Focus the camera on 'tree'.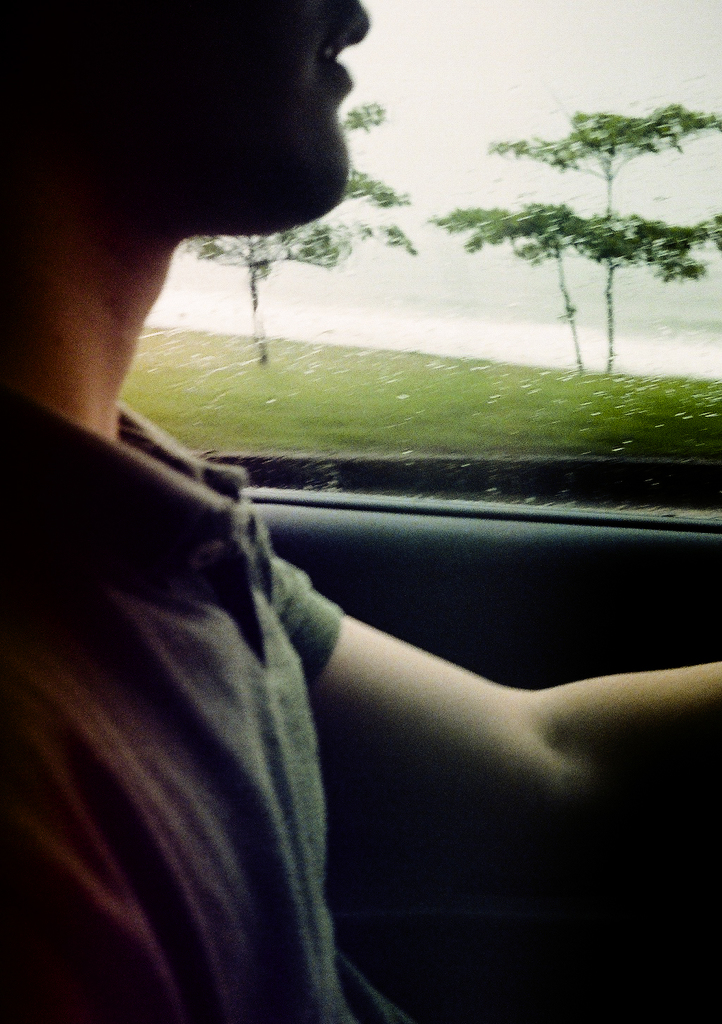
Focus region: [x1=176, y1=103, x2=420, y2=379].
